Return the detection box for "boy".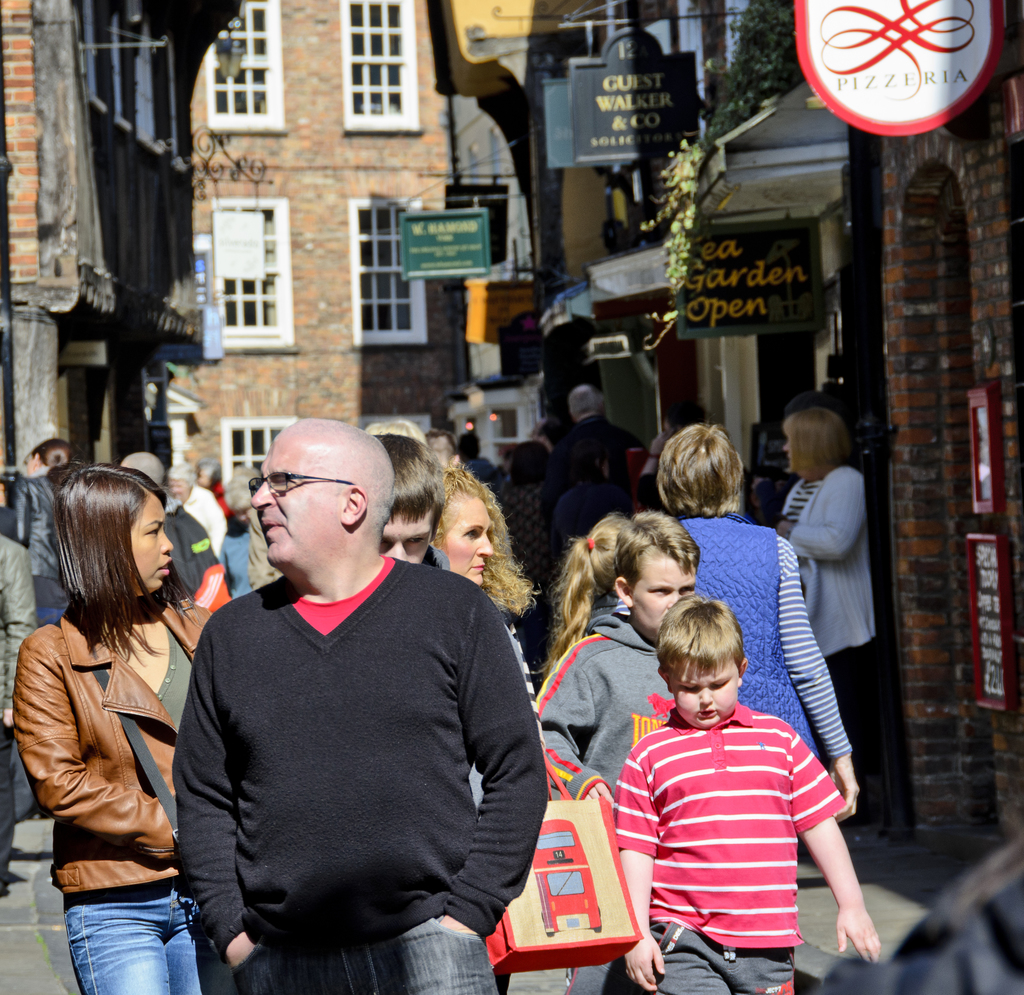
x1=369, y1=429, x2=480, y2=806.
